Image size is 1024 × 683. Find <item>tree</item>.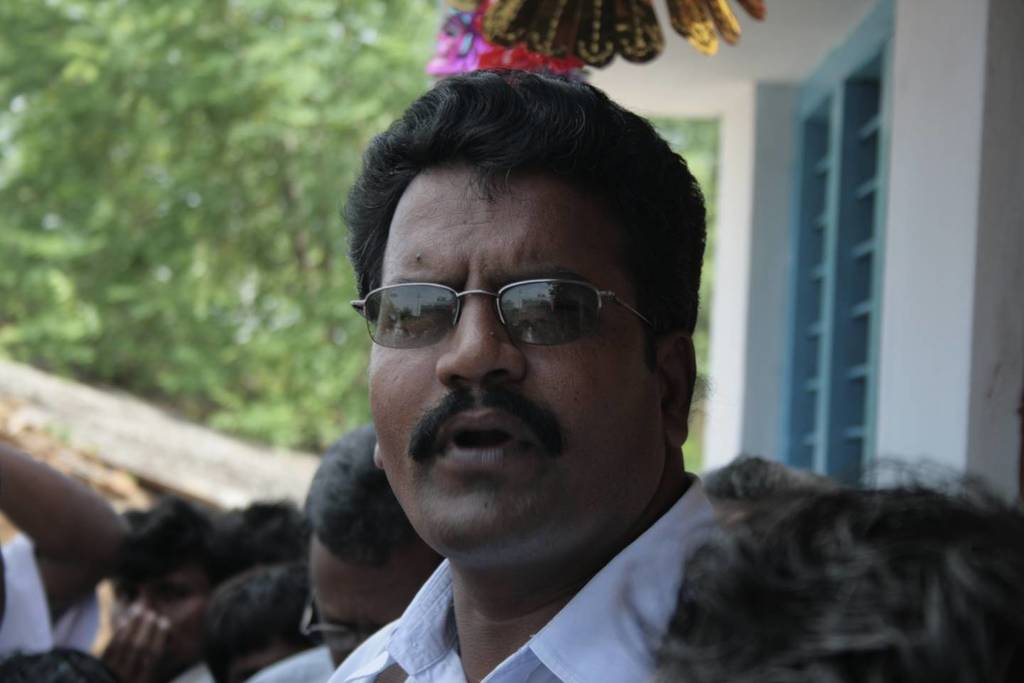
select_region(0, 0, 719, 475).
